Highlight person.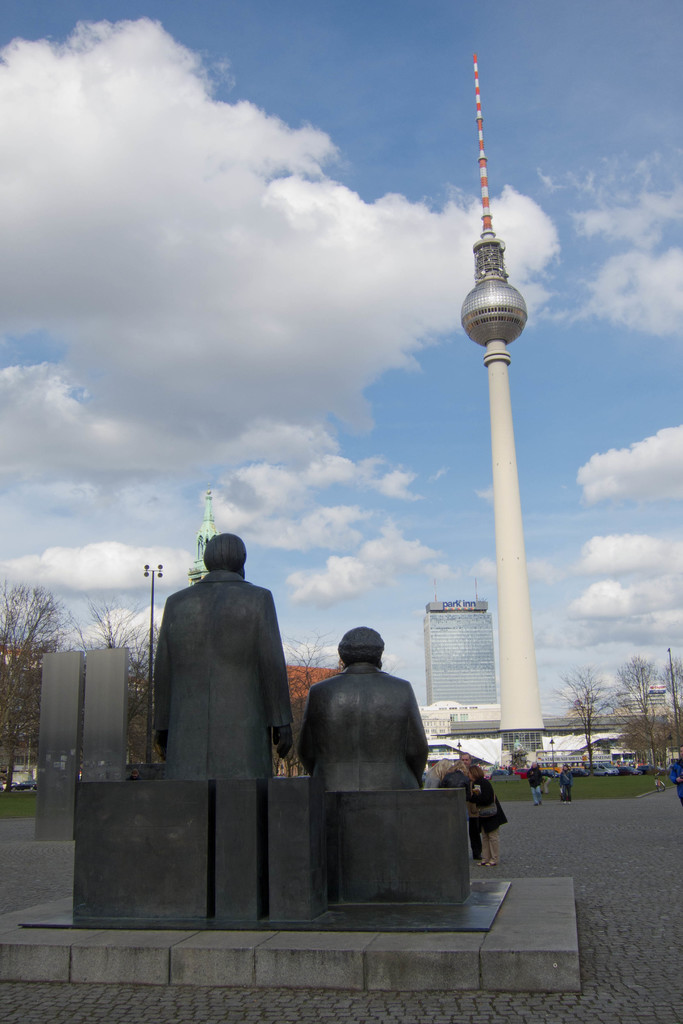
Highlighted region: 466:762:507:860.
